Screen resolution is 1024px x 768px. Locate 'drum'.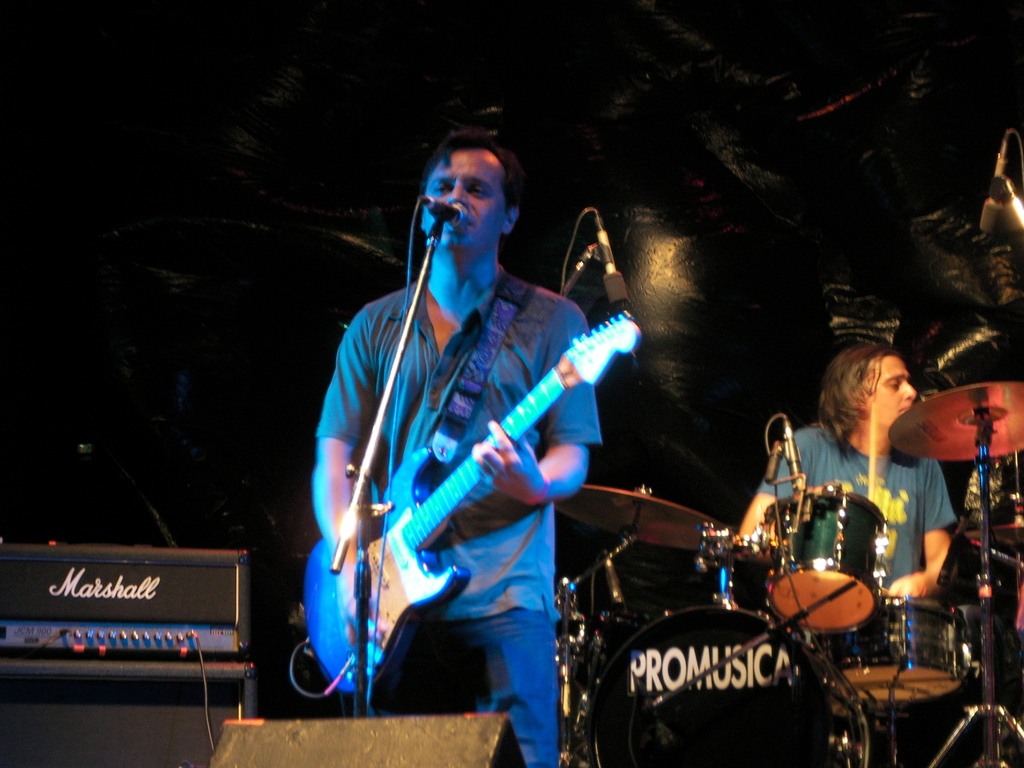
Rect(584, 602, 870, 767).
